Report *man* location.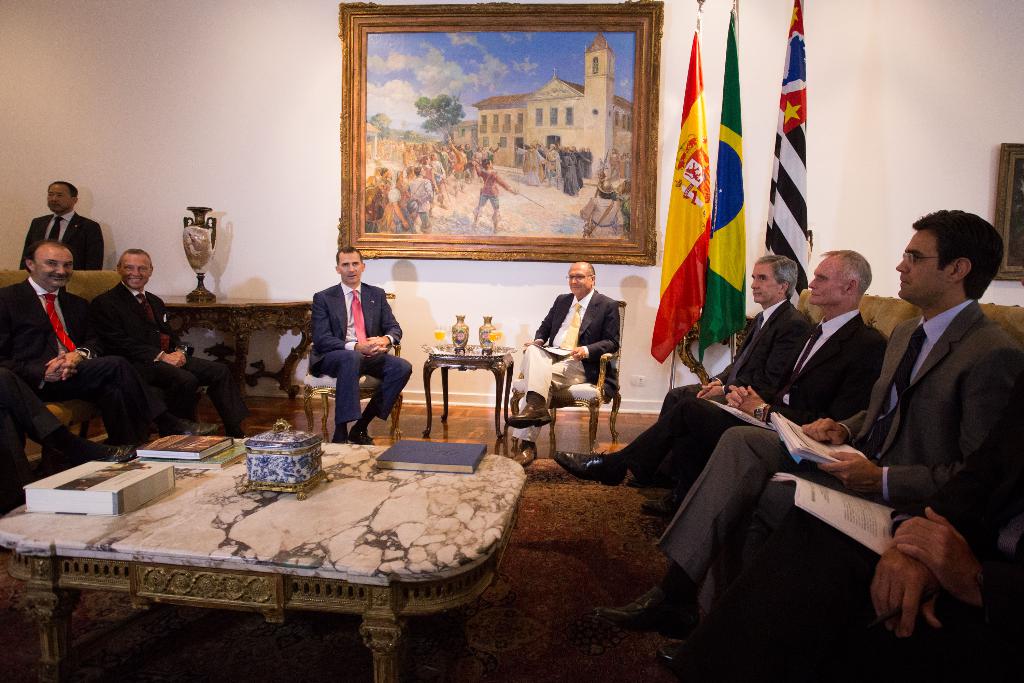
Report: select_region(511, 254, 625, 461).
